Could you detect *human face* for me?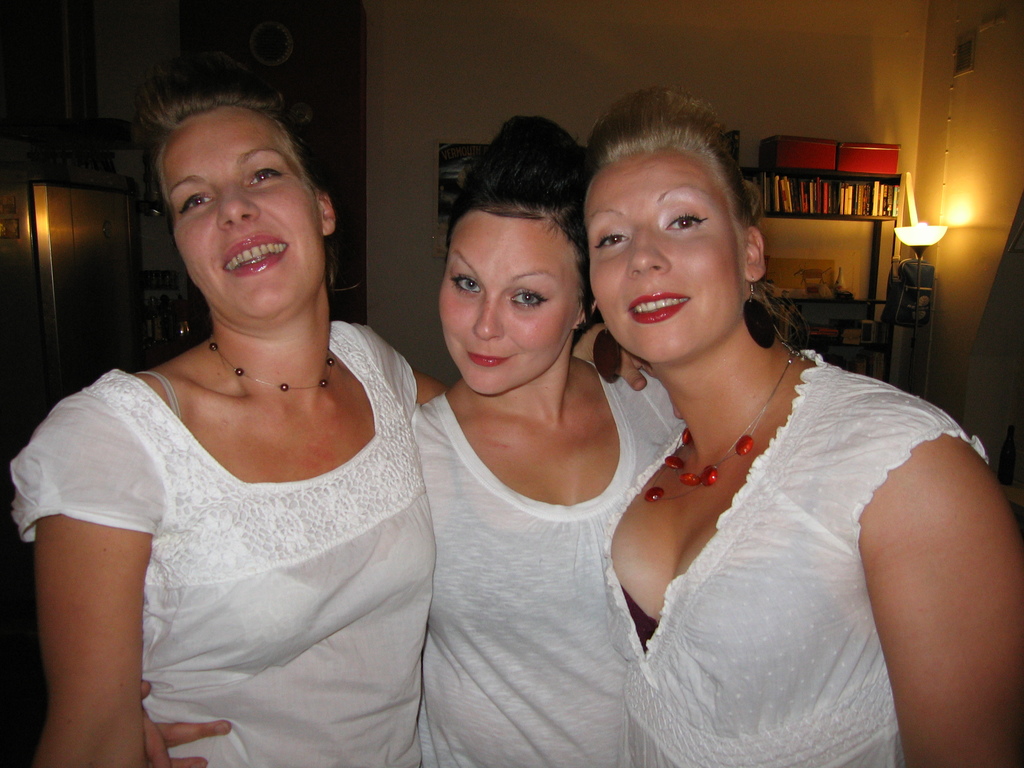
Detection result: locate(437, 216, 582, 396).
